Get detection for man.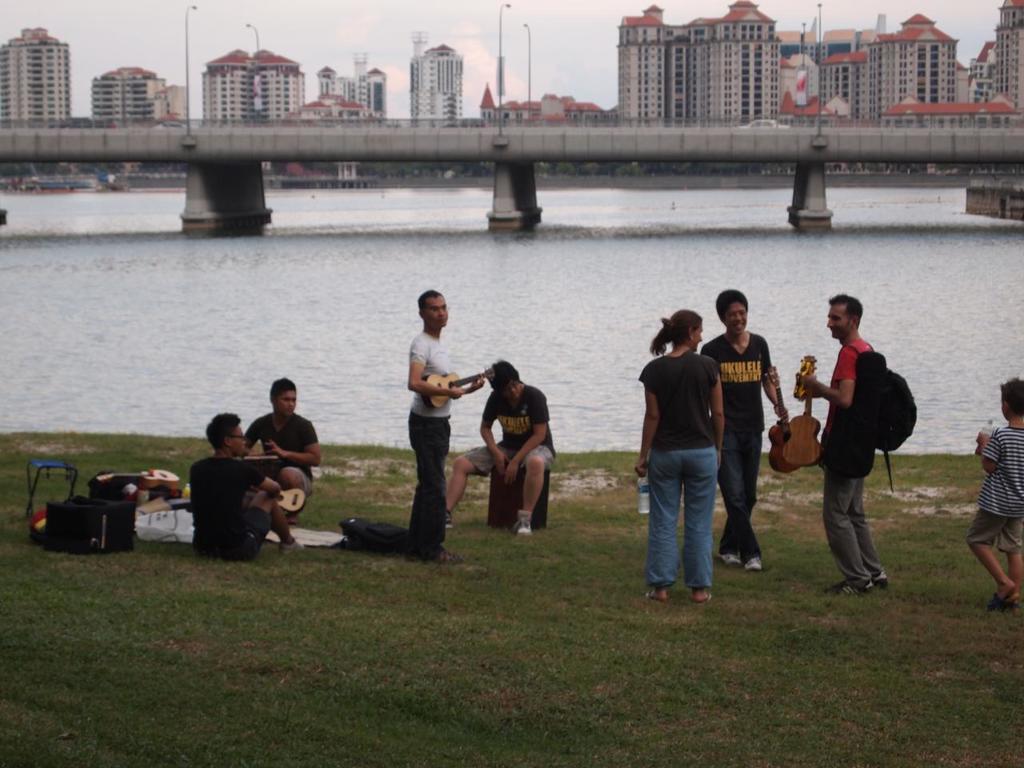
Detection: bbox=[802, 298, 910, 604].
